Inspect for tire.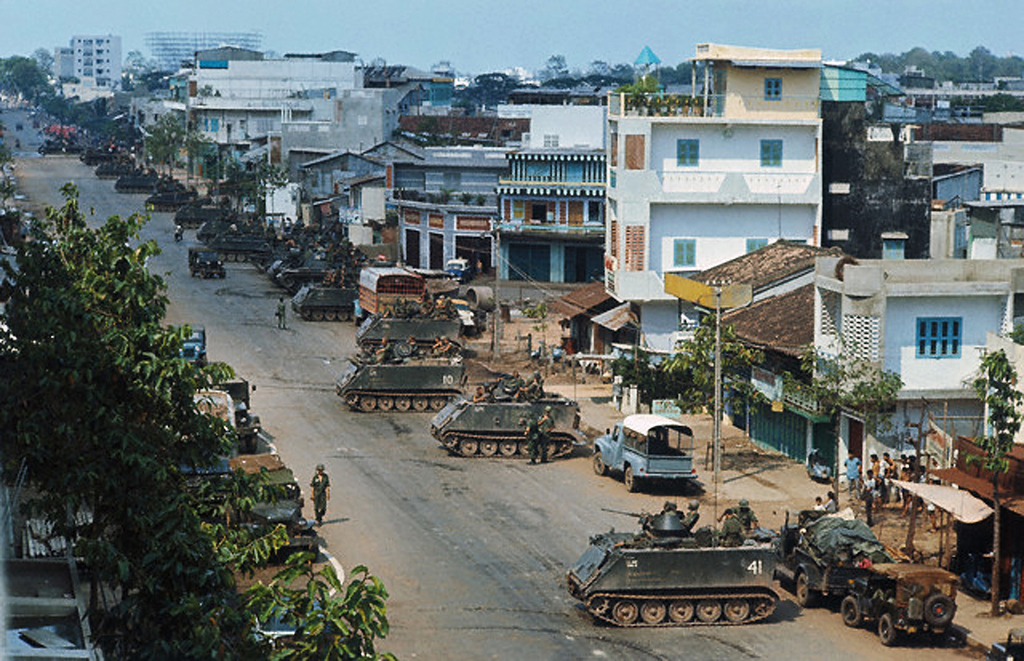
Inspection: (924, 593, 955, 627).
